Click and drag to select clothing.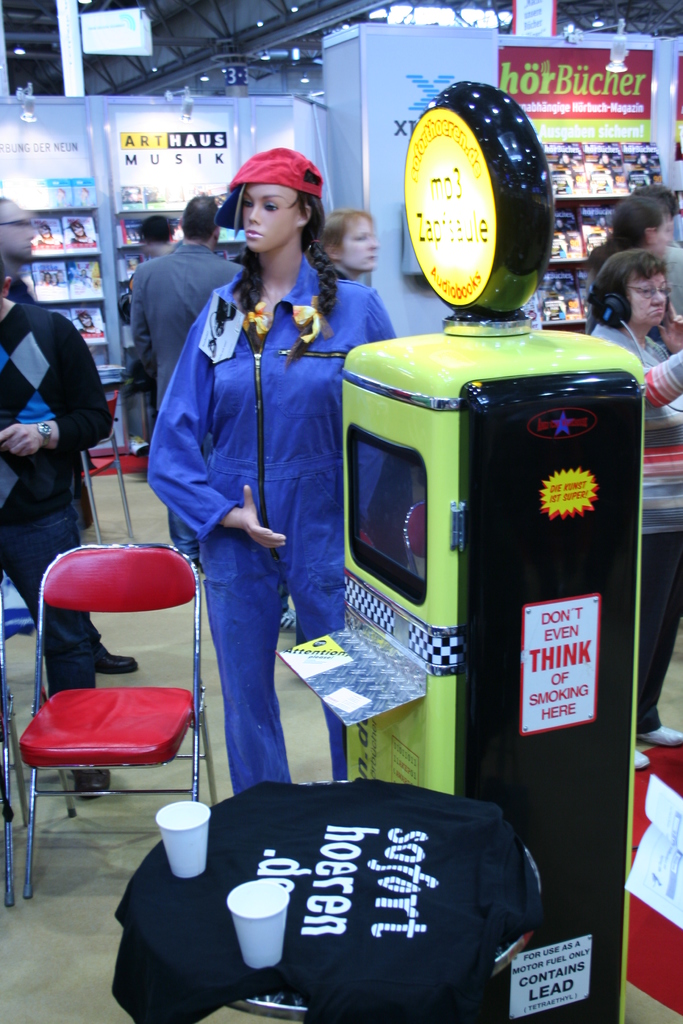
Selection: Rect(589, 322, 682, 735).
